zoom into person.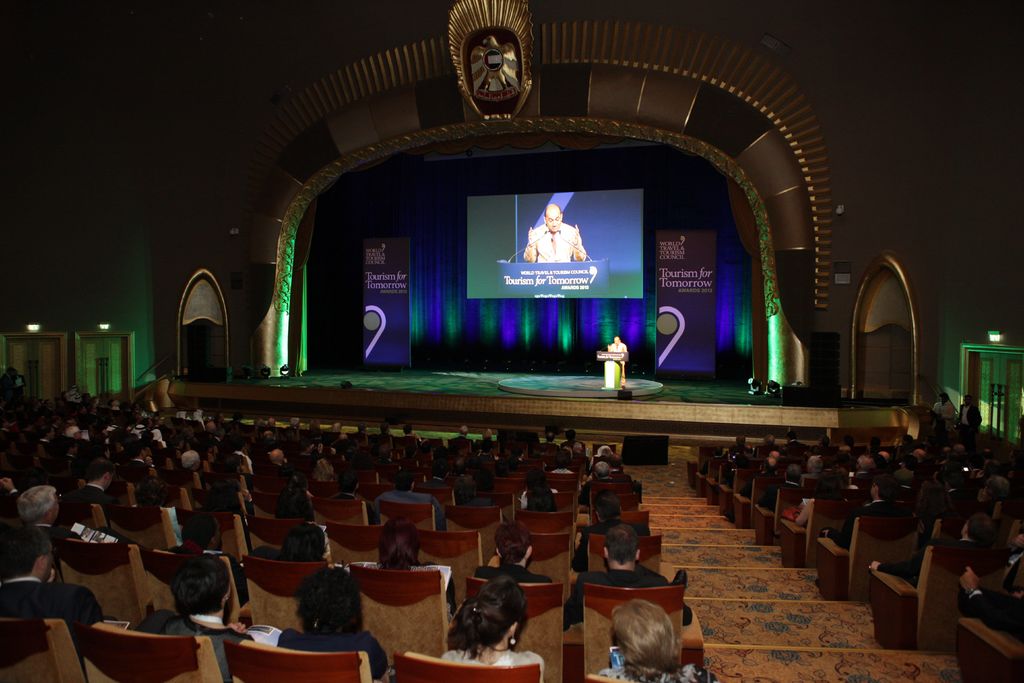
Zoom target: (597,595,716,682).
